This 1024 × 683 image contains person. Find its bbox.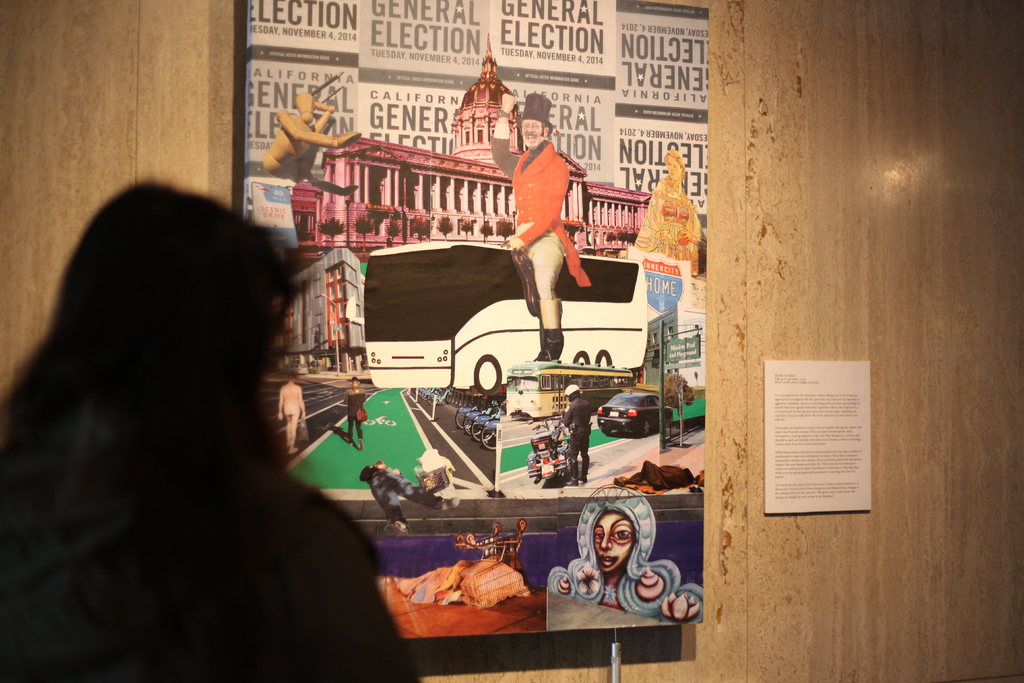
locate(258, 95, 371, 183).
